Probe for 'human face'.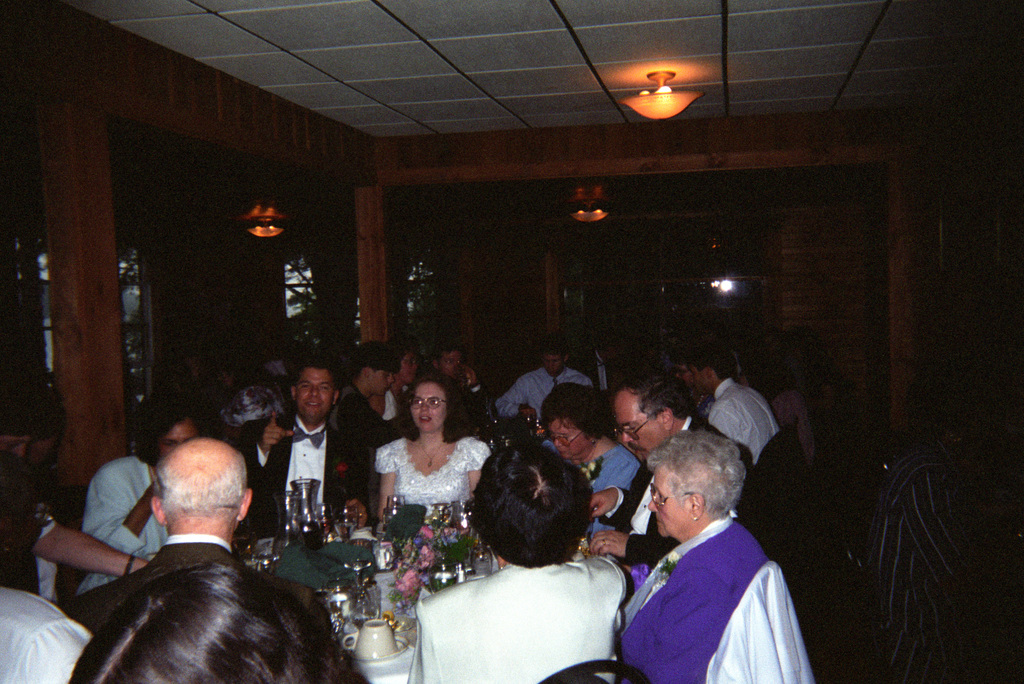
Probe result: region(648, 463, 689, 536).
